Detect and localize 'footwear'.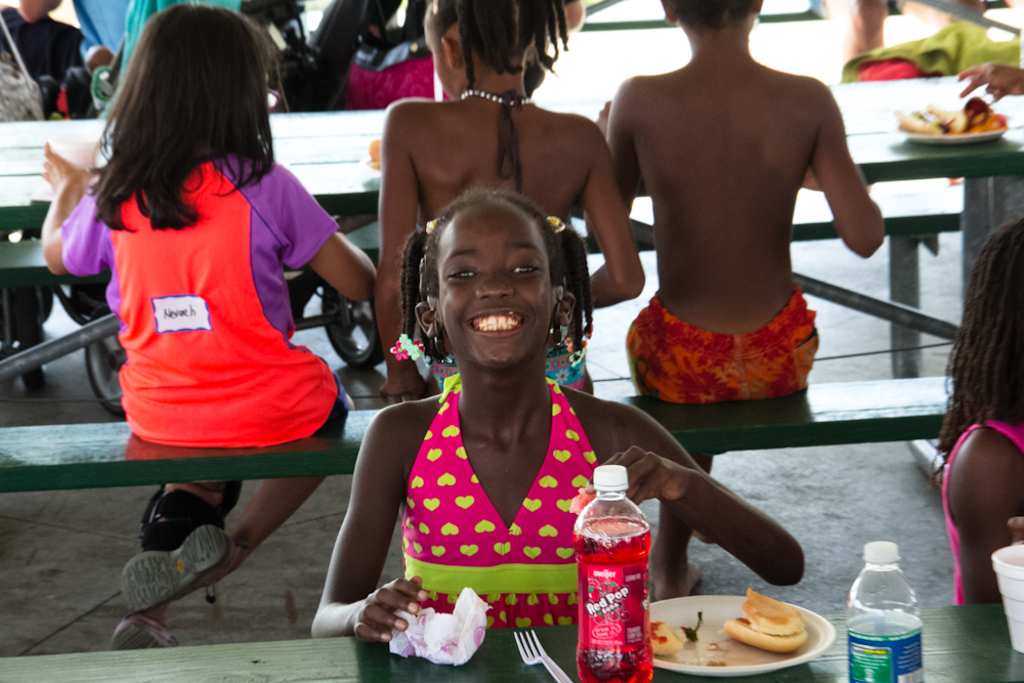
Localized at 102/611/186/651.
